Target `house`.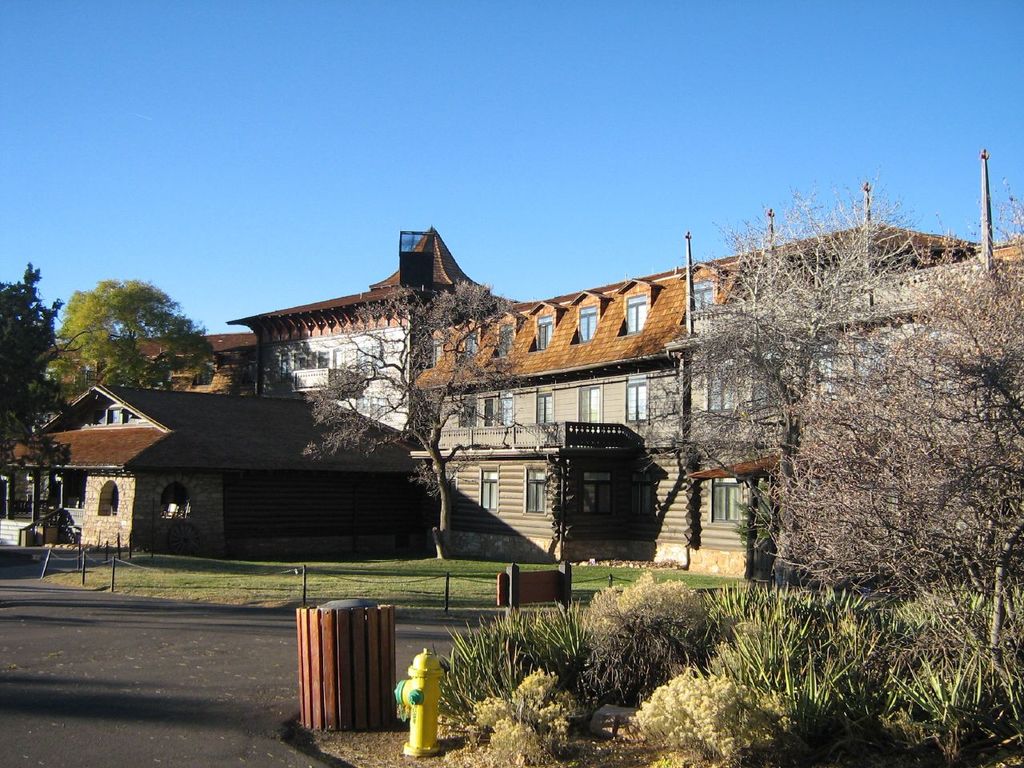
Target region: BBox(229, 224, 989, 548).
